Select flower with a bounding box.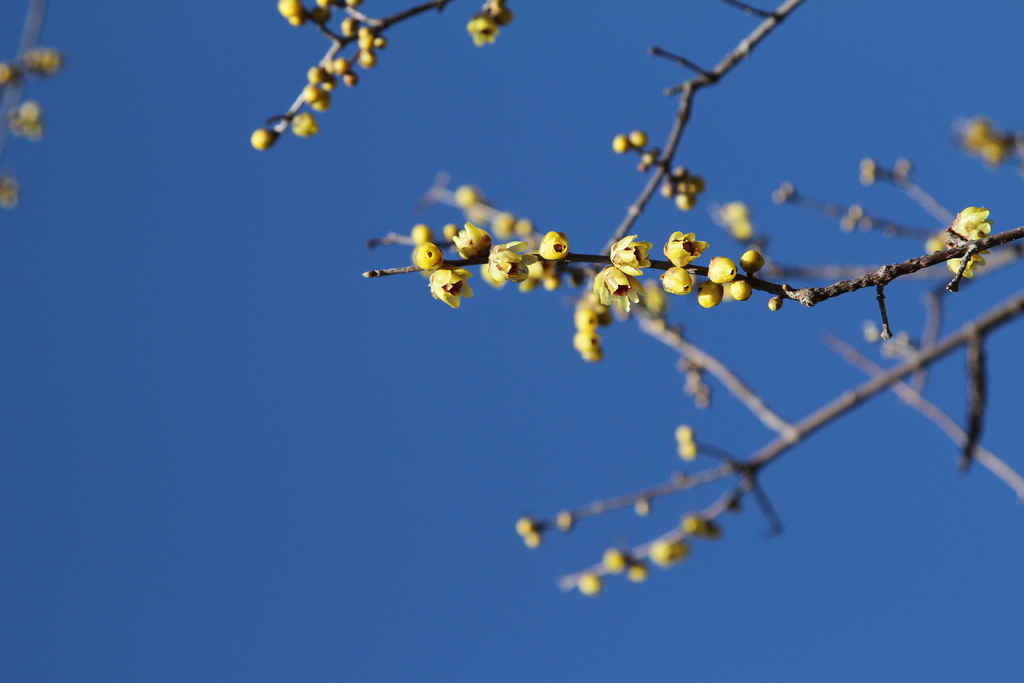
<box>488,241,539,283</box>.
